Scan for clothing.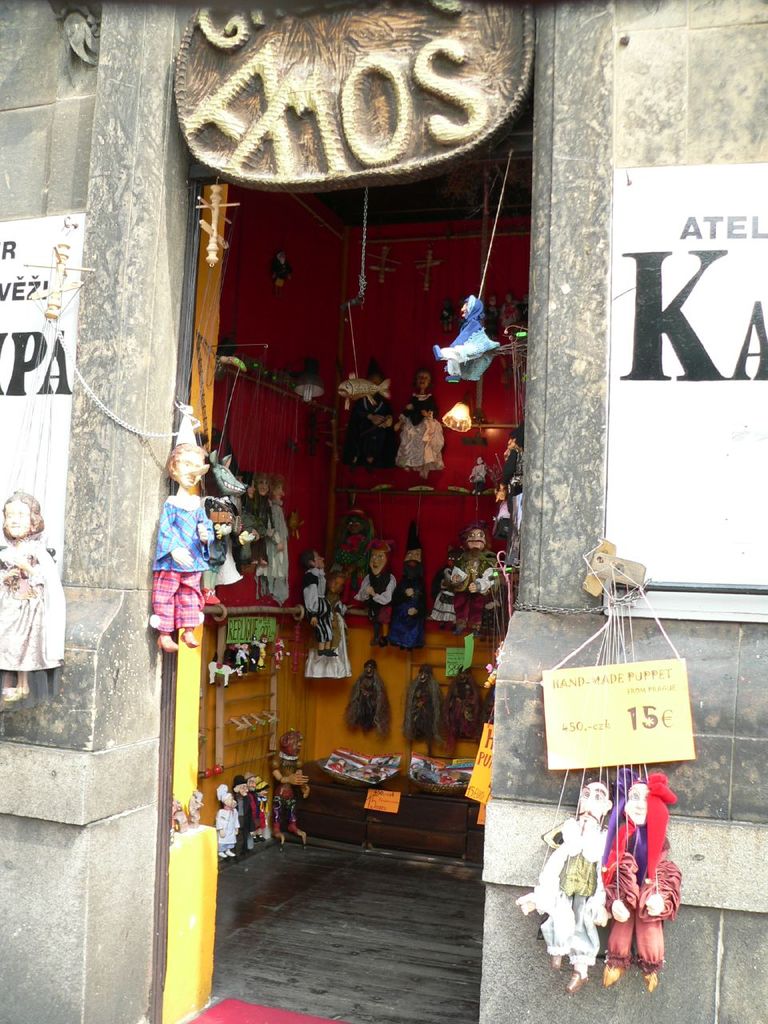
Scan result: box(435, 550, 493, 628).
